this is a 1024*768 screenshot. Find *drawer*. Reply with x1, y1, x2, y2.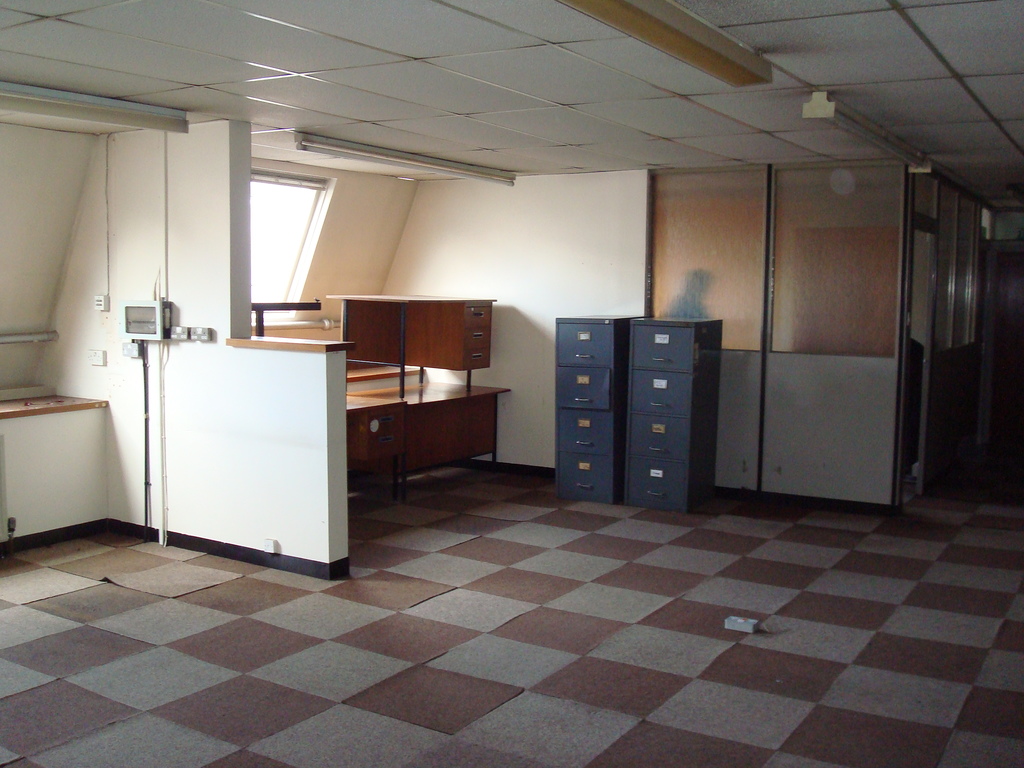
413, 327, 492, 342.
